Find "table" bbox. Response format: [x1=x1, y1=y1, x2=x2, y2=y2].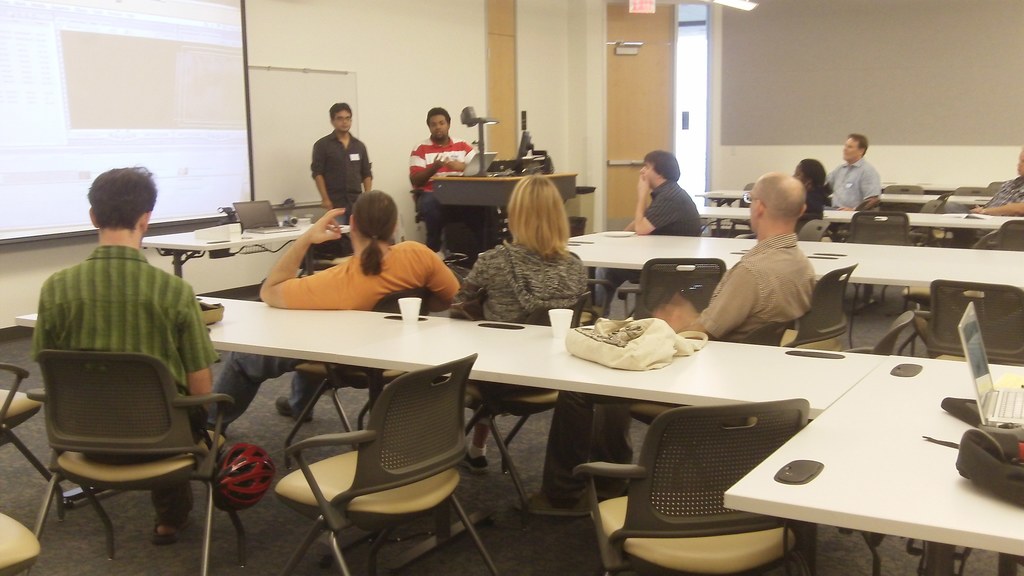
[x1=719, y1=352, x2=1023, y2=572].
